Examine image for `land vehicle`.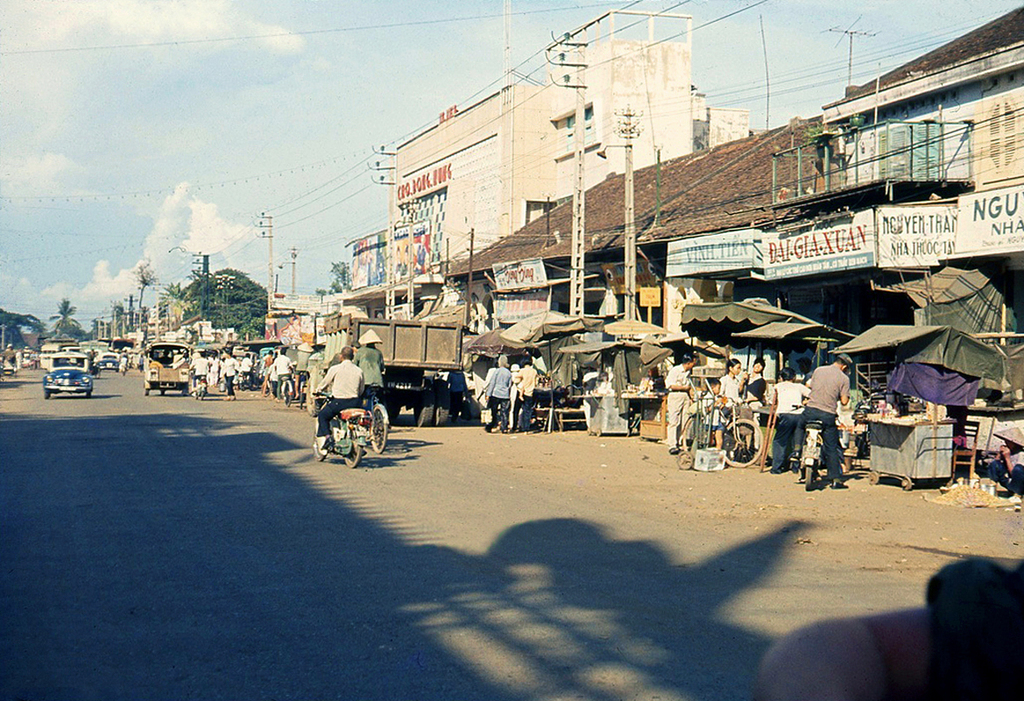
Examination result: 679/398/765/466.
